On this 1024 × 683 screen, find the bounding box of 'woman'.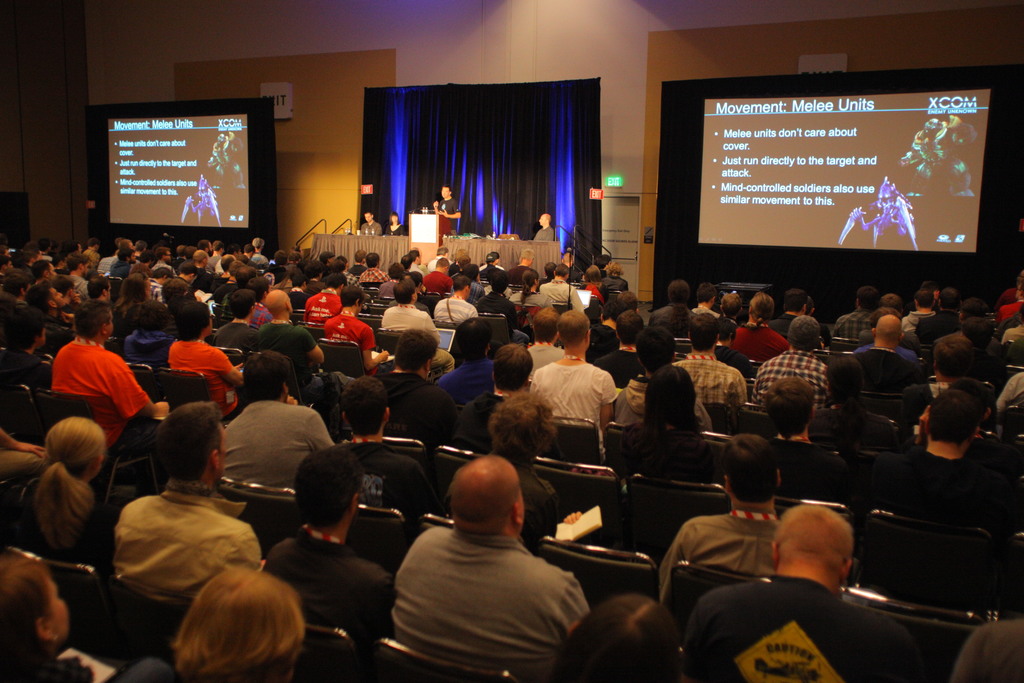
Bounding box: bbox=(810, 356, 899, 447).
